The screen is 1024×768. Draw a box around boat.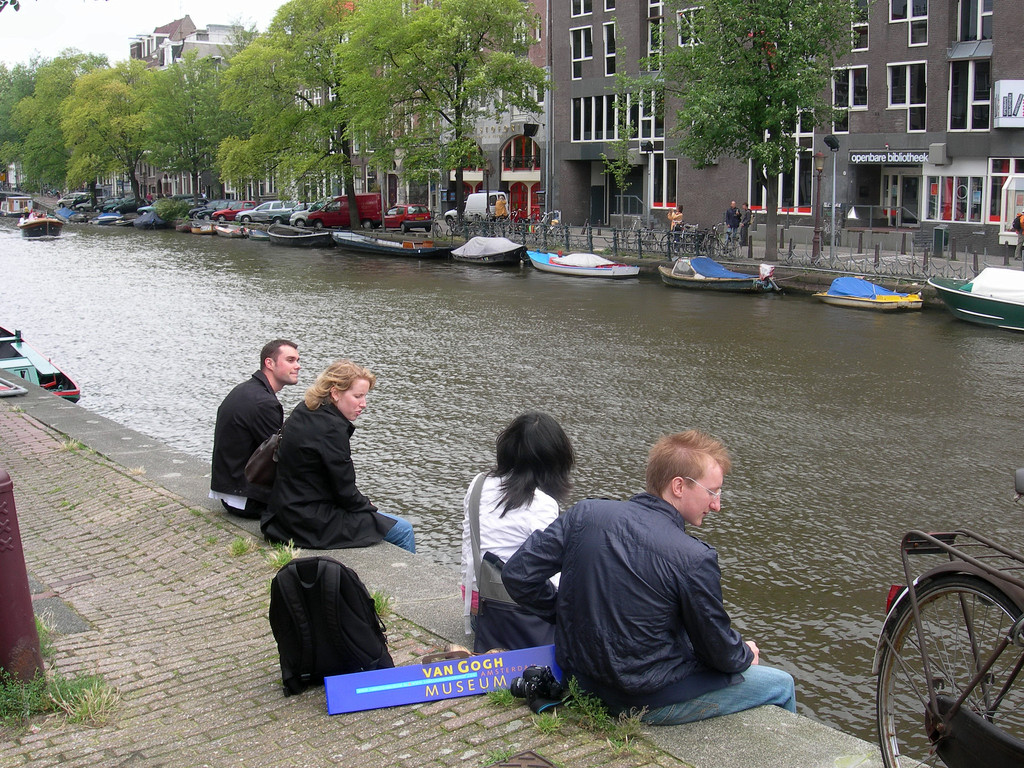
x1=215, y1=225, x2=242, y2=238.
